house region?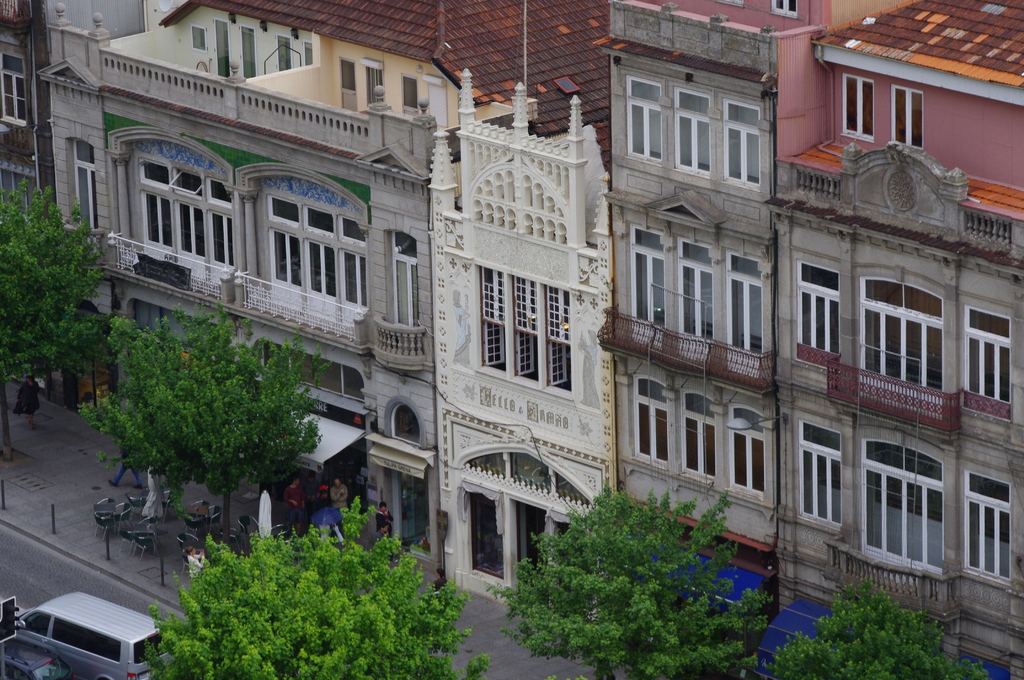
{"x1": 435, "y1": 58, "x2": 621, "y2": 642}
